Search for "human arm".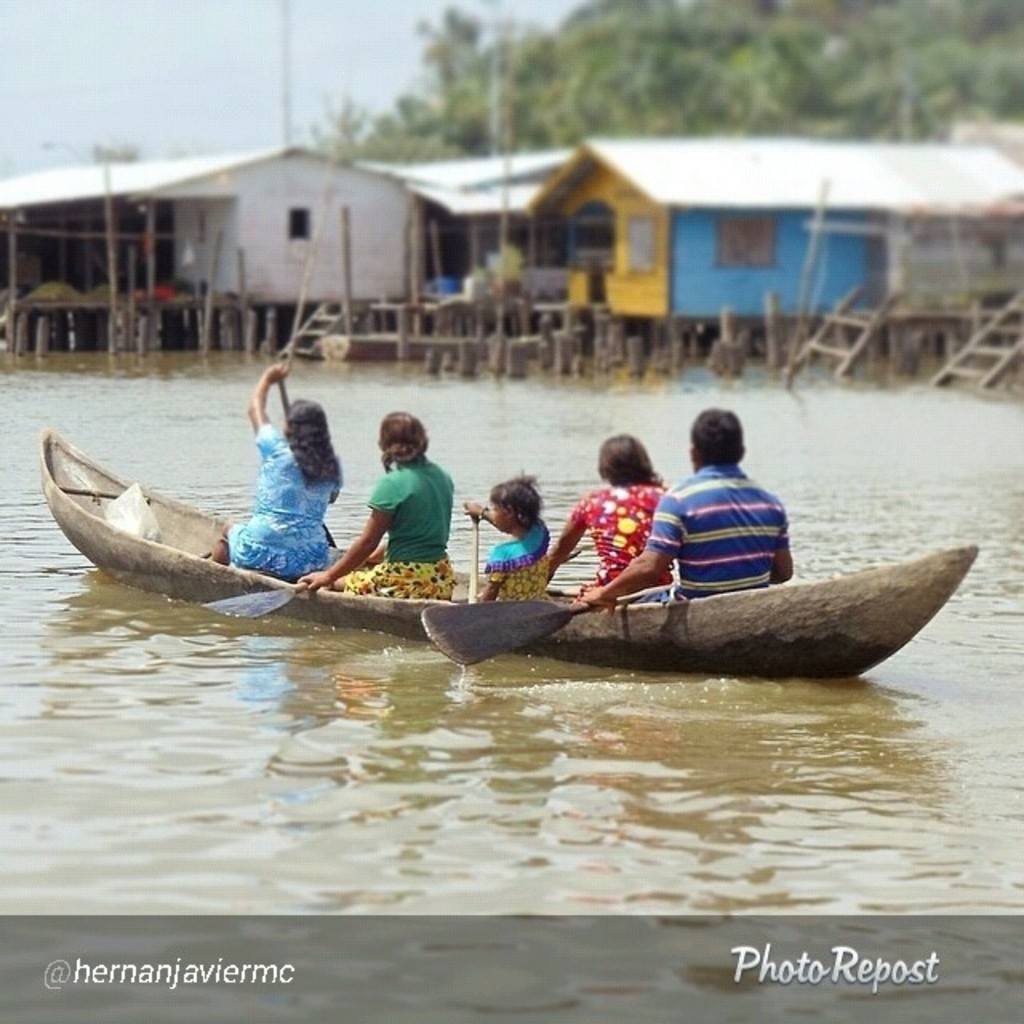
Found at 454:493:490:526.
